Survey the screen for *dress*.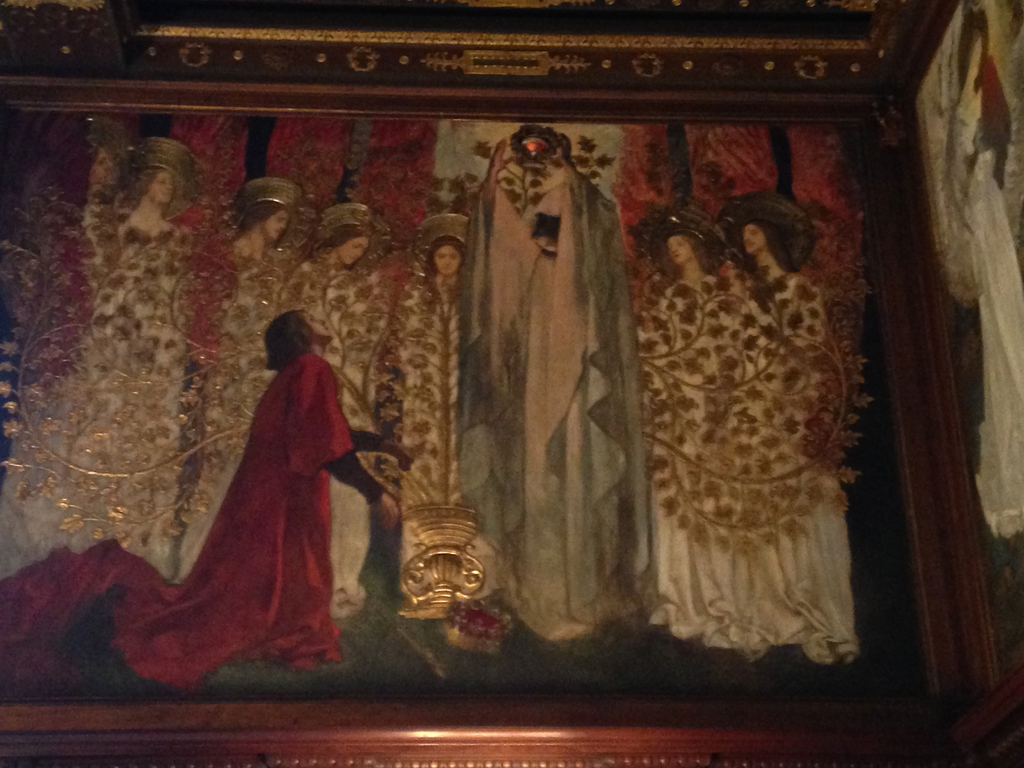
Survey found: (741, 269, 859, 664).
